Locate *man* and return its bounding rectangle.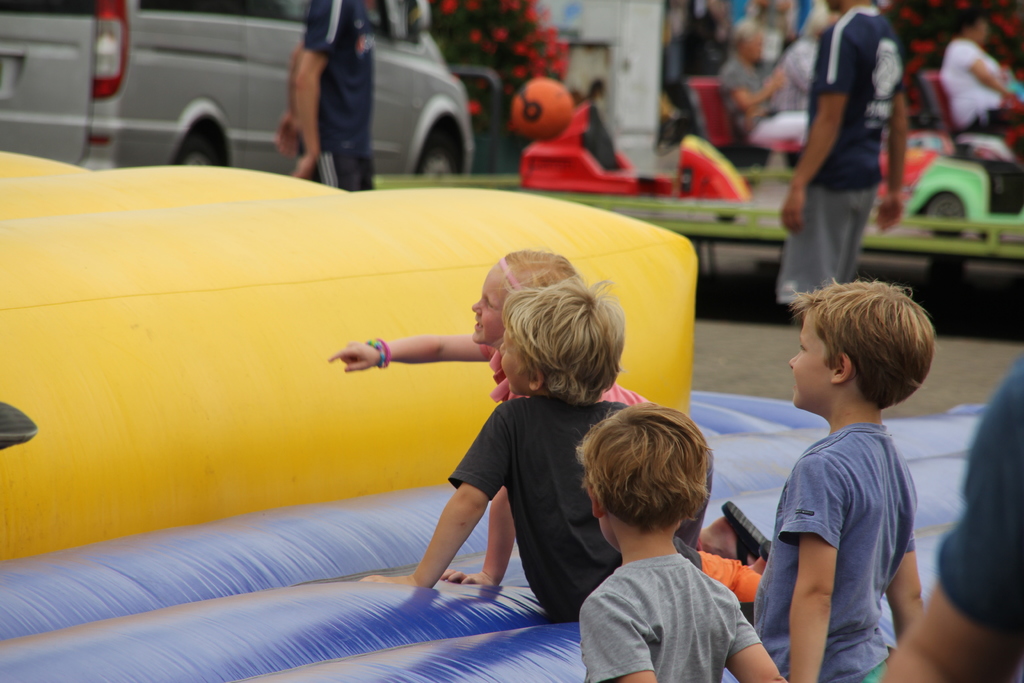
[x1=772, y1=0, x2=921, y2=339].
